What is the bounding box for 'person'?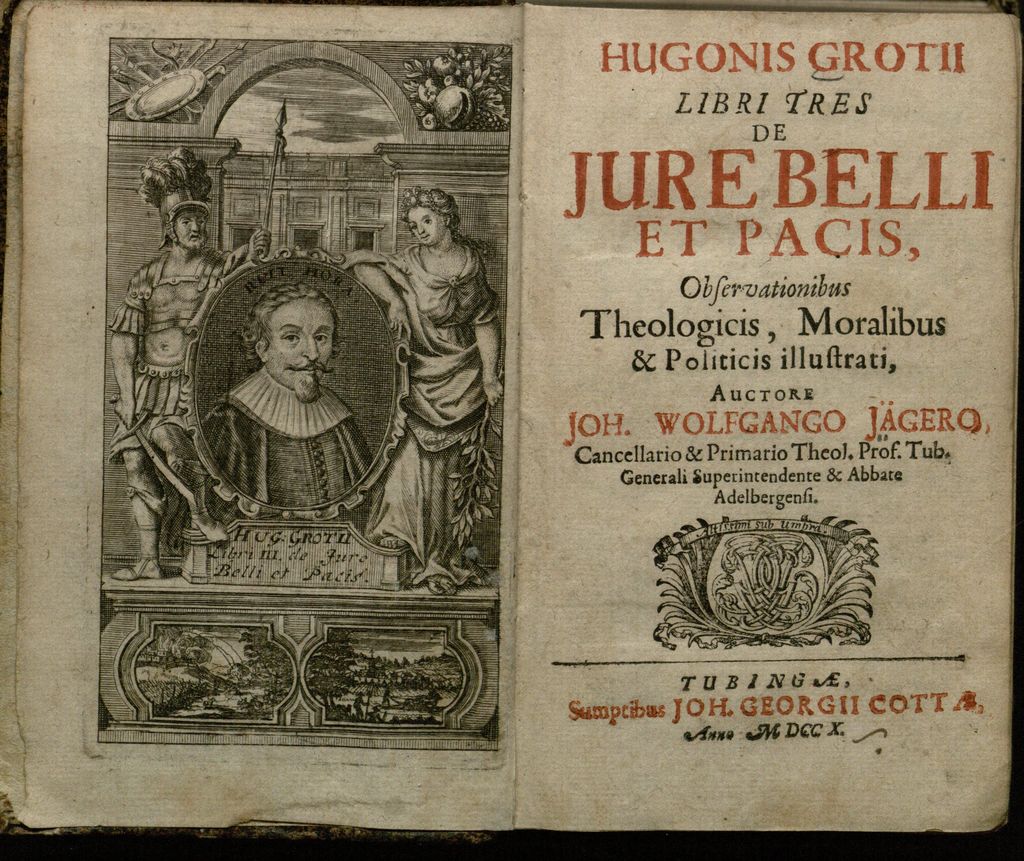
bbox=(362, 190, 501, 590).
